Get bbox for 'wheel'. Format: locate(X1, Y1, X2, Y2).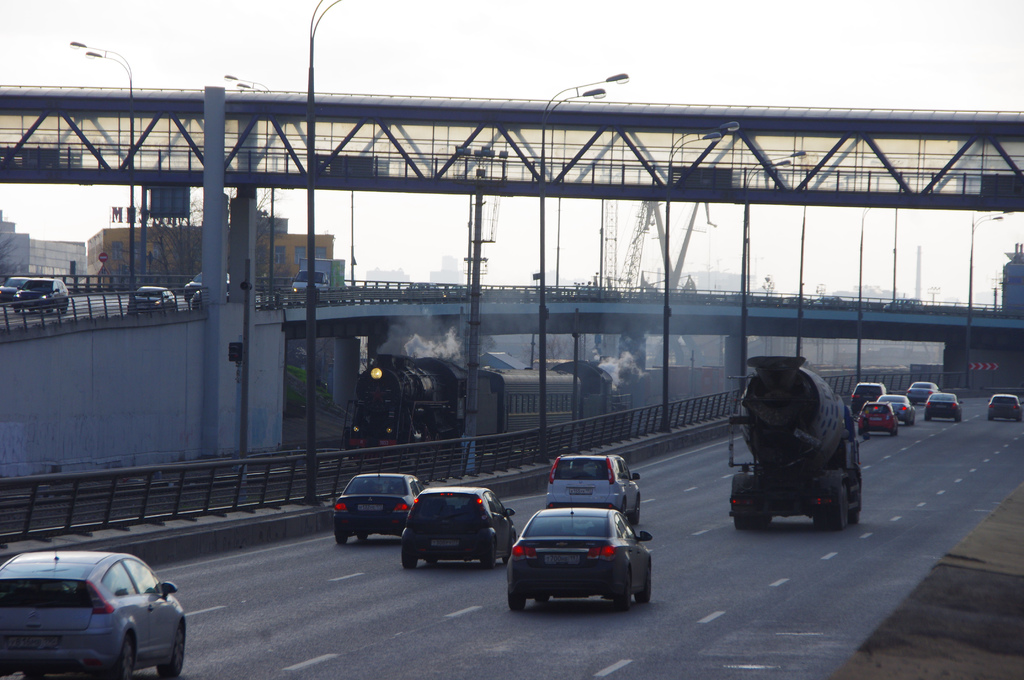
locate(632, 497, 644, 523).
